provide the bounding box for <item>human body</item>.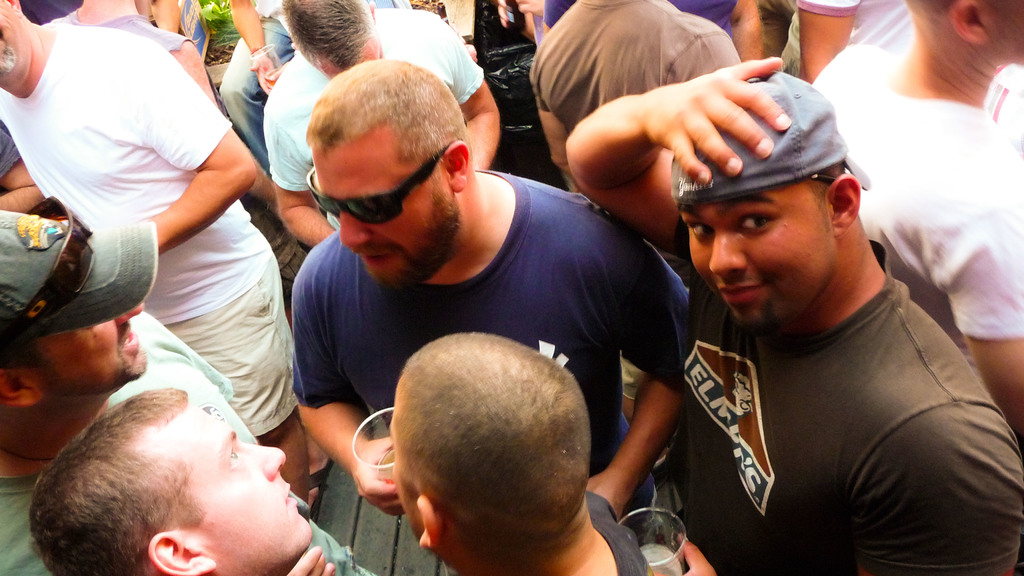
(267,0,500,250).
